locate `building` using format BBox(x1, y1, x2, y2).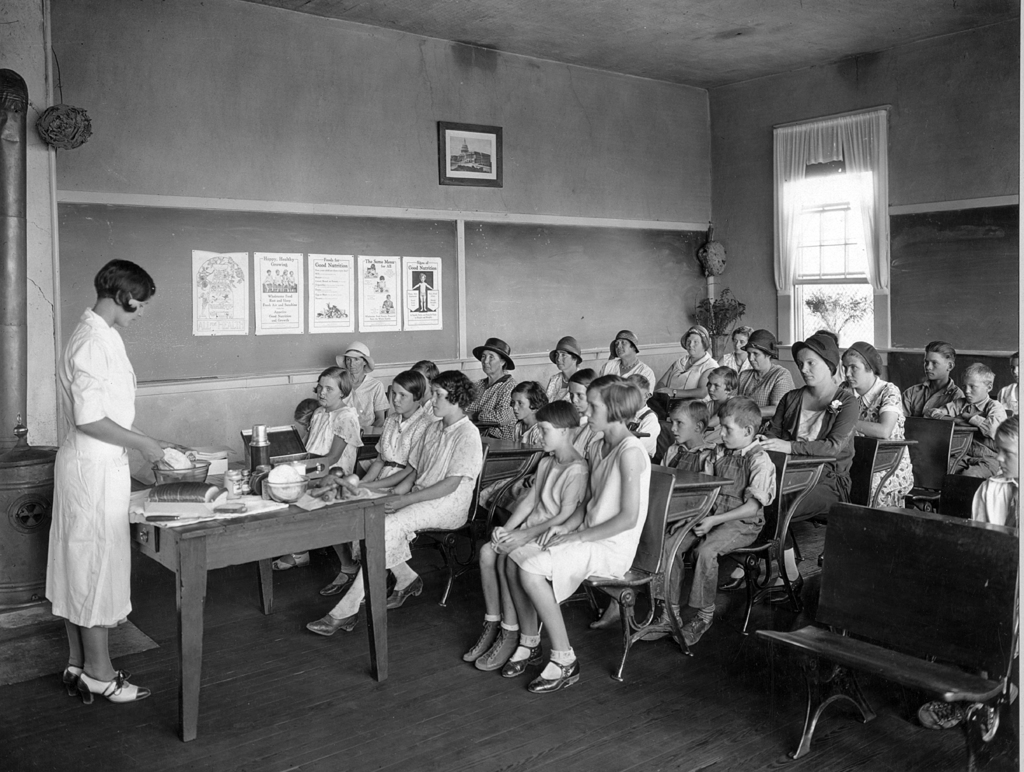
BBox(0, 0, 1023, 771).
